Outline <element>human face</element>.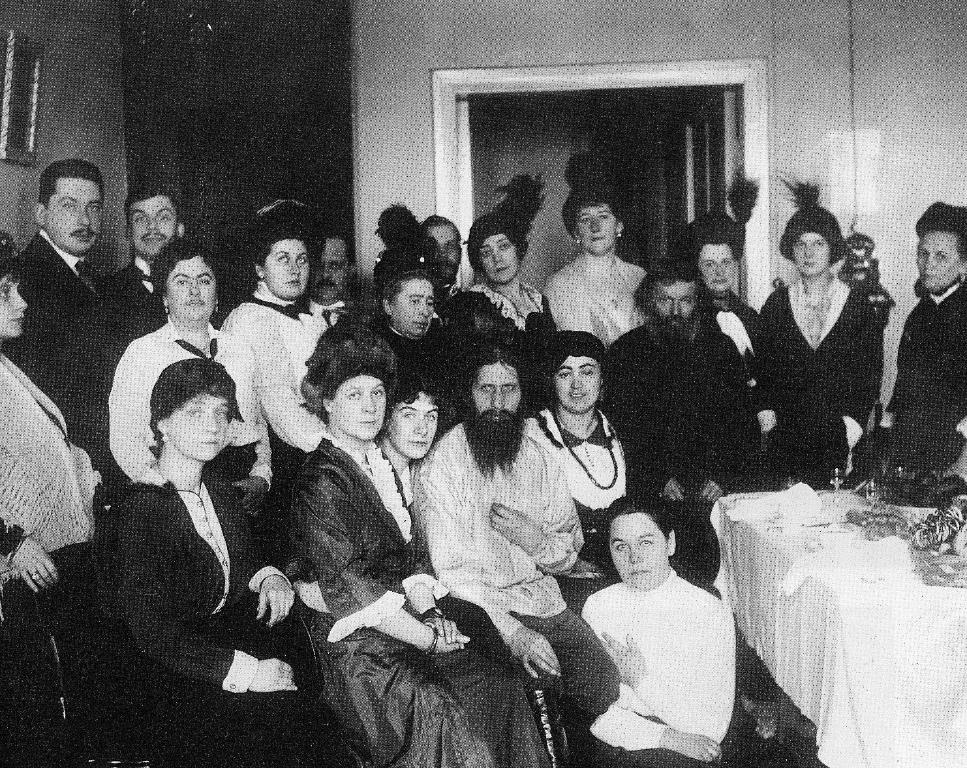
Outline: 582 207 613 251.
